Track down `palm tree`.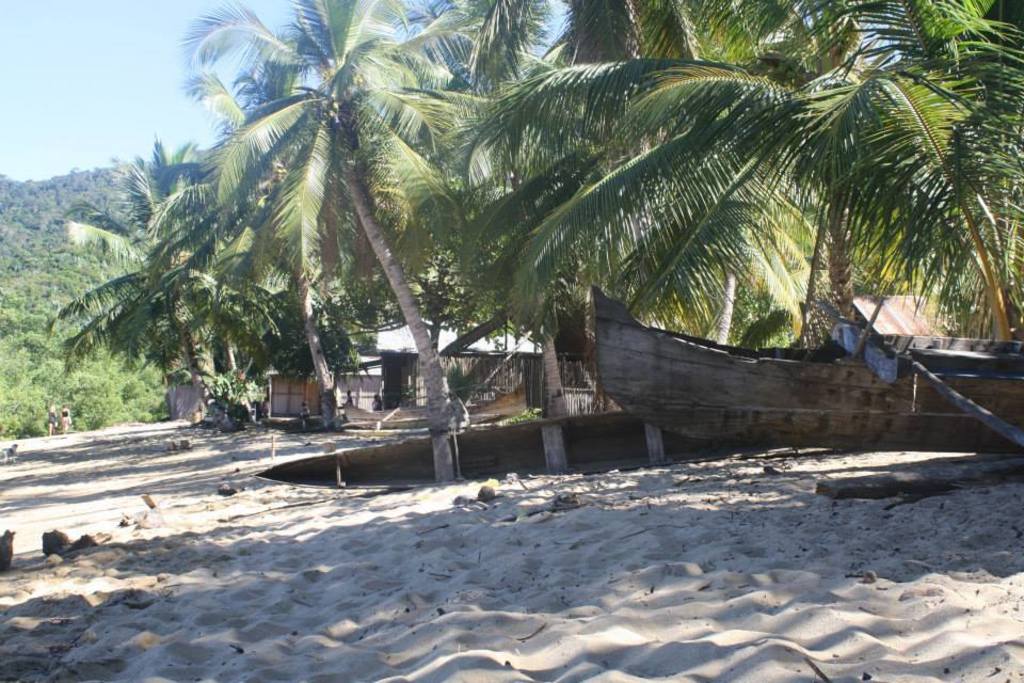
Tracked to bbox(453, 0, 962, 339).
